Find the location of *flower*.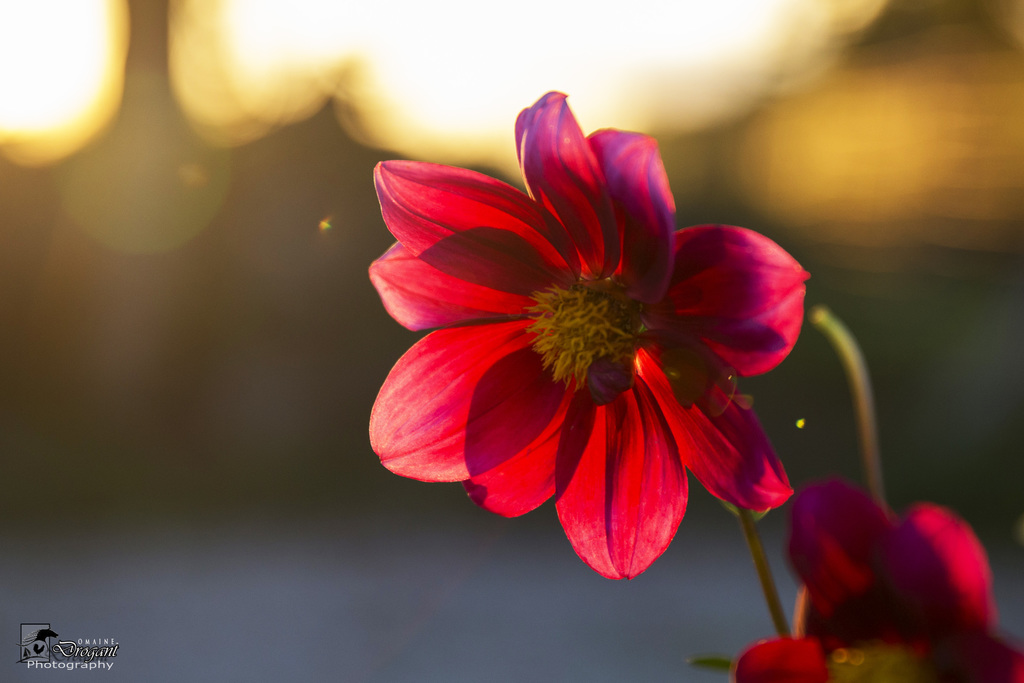
Location: pyautogui.locateOnScreen(726, 482, 1023, 682).
